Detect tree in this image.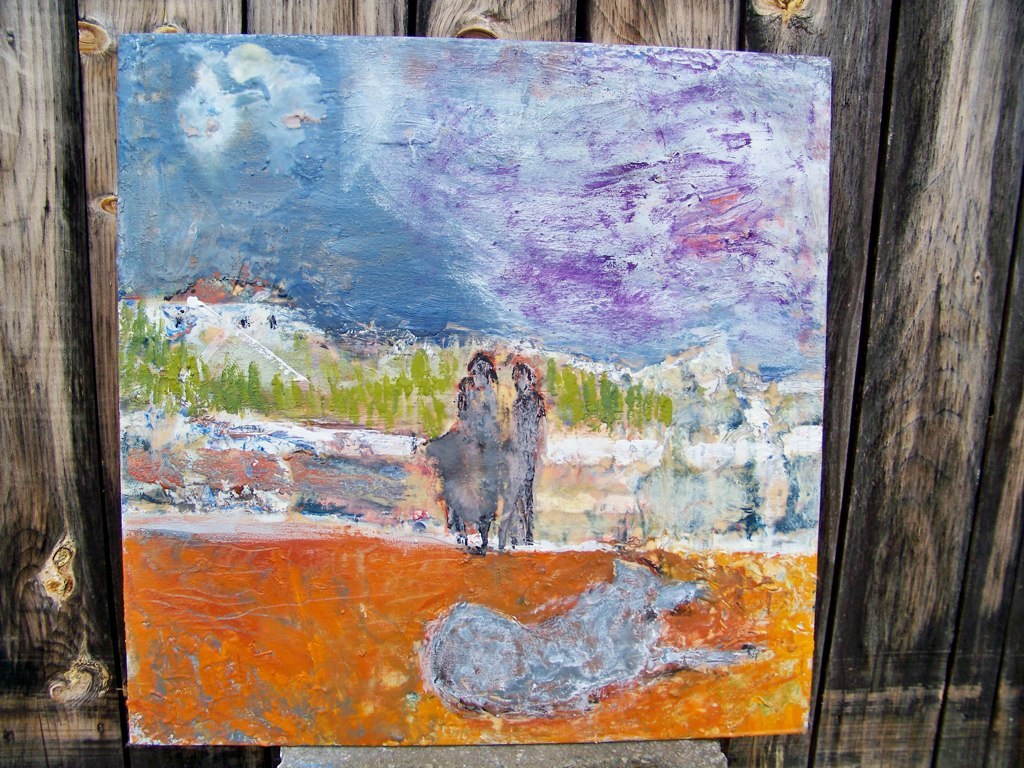
Detection: bbox(155, 328, 186, 408).
